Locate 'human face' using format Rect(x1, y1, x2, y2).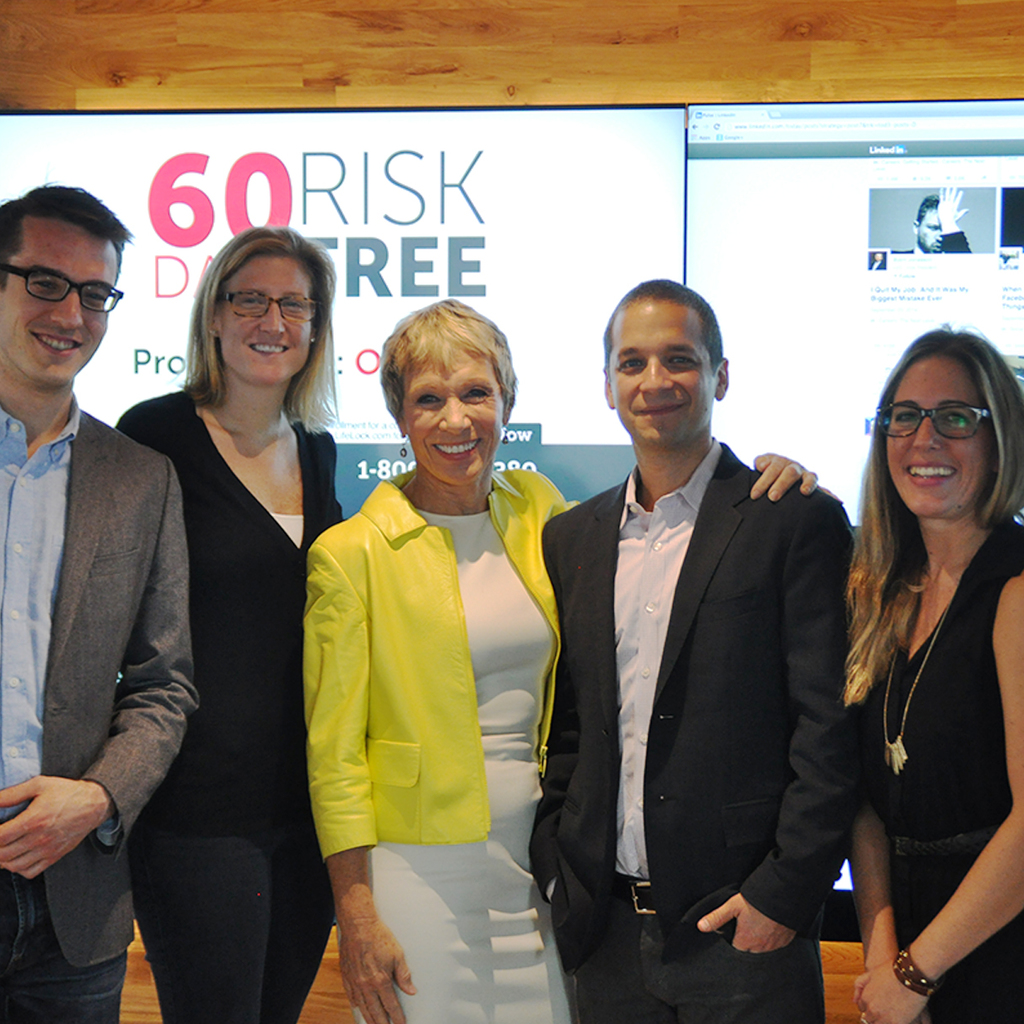
Rect(408, 349, 526, 473).
